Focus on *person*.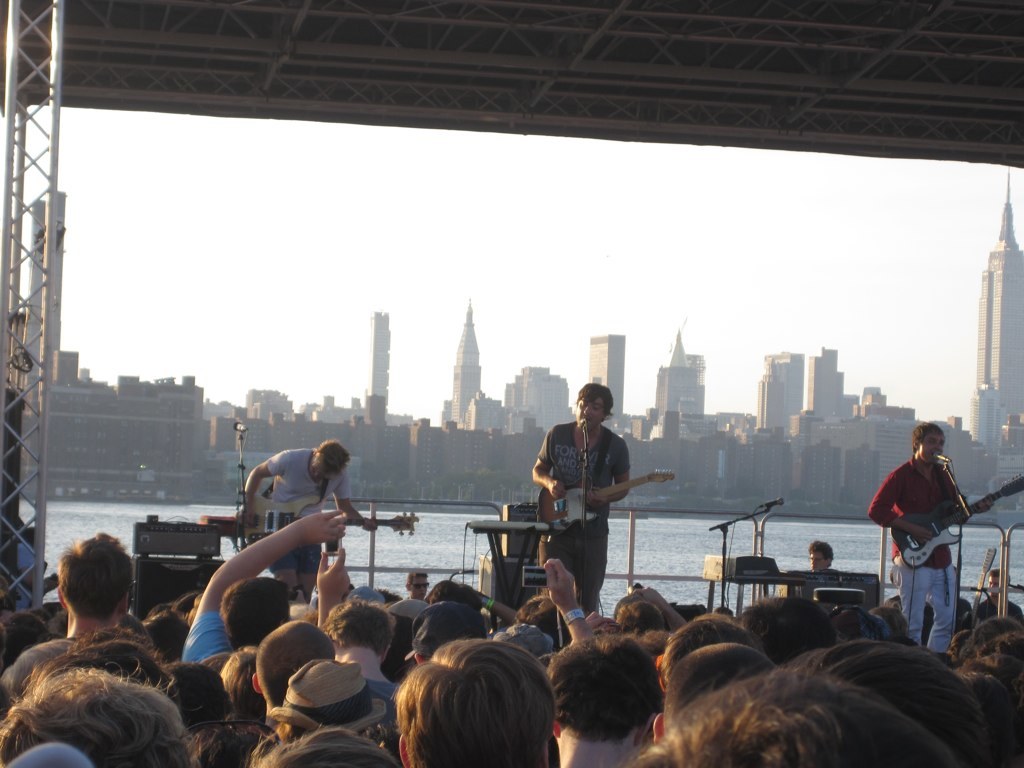
Focused at box=[531, 373, 634, 645].
